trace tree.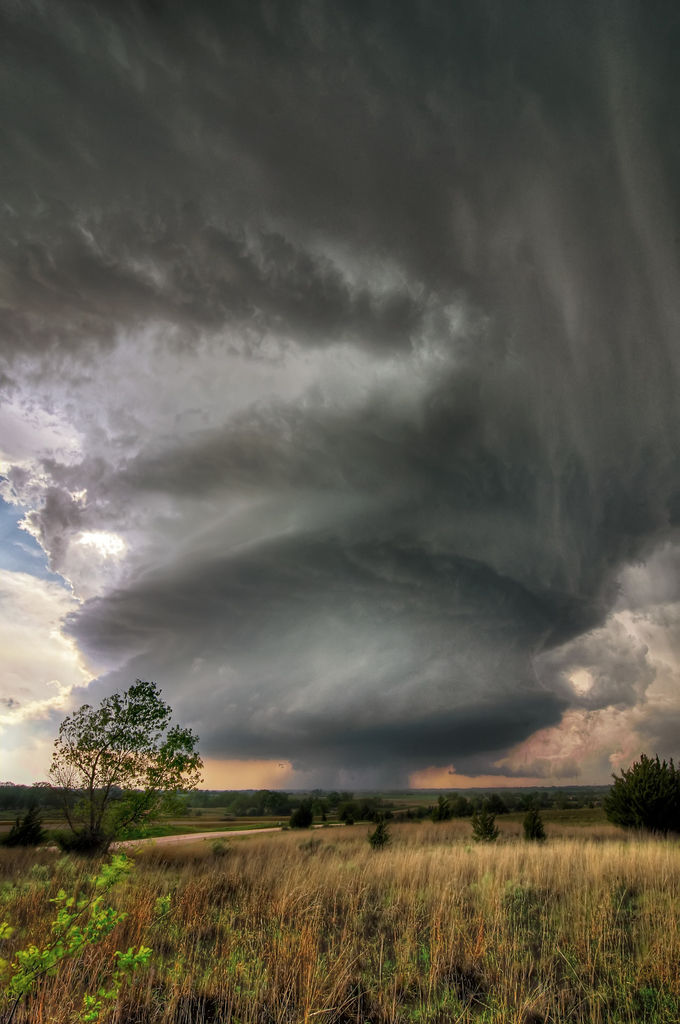
Traced to 10, 799, 51, 846.
